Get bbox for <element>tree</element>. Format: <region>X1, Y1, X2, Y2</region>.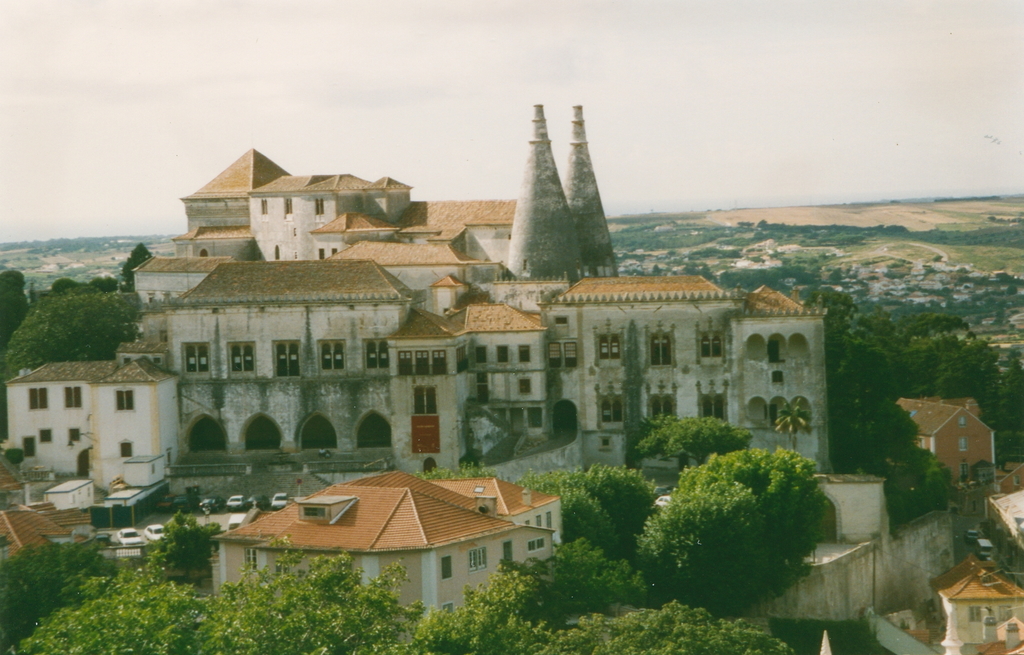
<region>687, 446, 833, 597</region>.
